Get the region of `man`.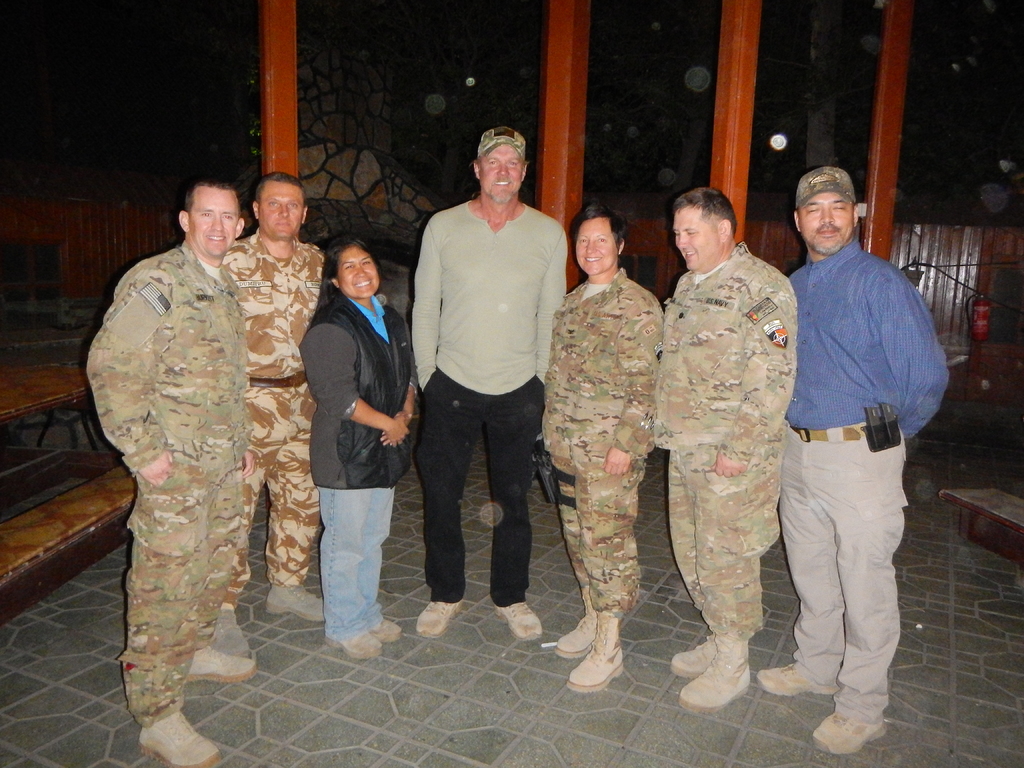
bbox=(210, 170, 330, 659).
